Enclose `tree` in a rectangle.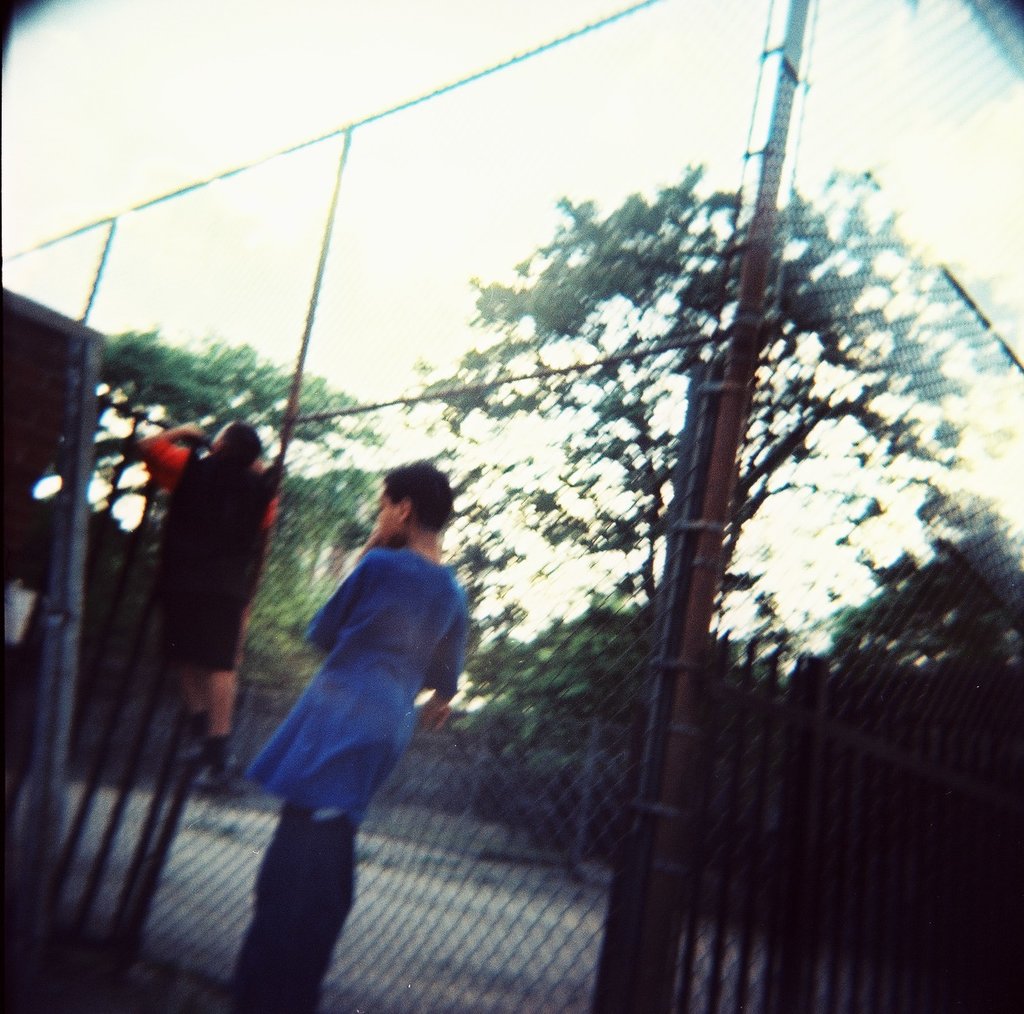
{"x1": 394, "y1": 128, "x2": 987, "y2": 820}.
